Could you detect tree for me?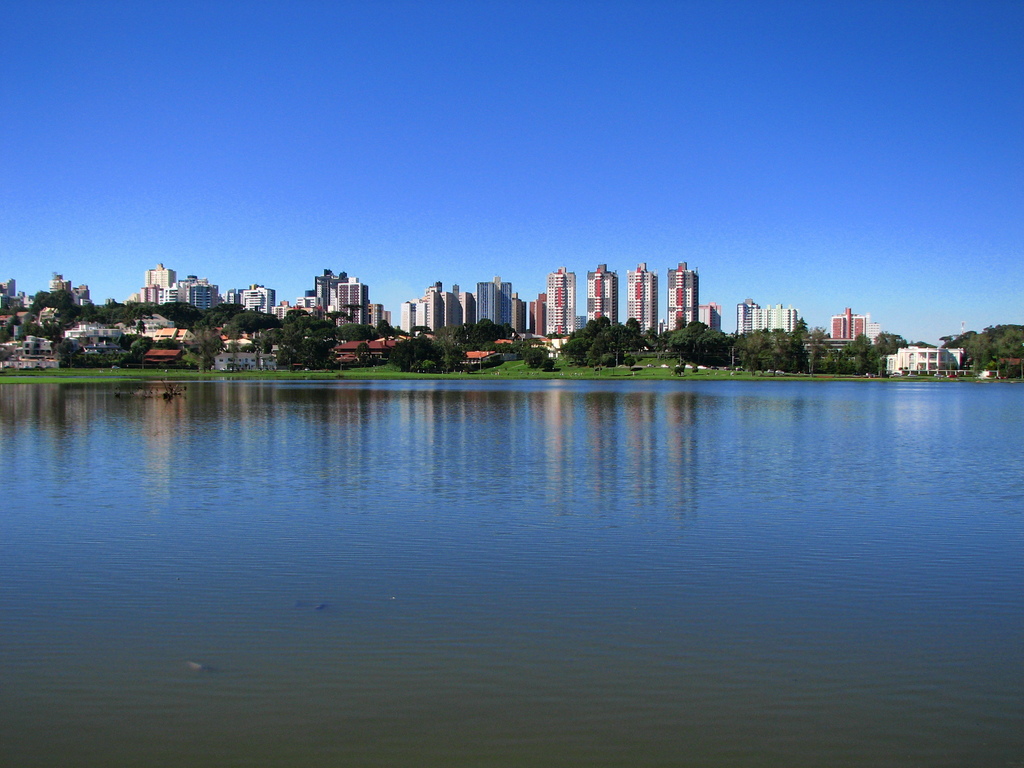
Detection result: bbox(74, 298, 106, 322).
